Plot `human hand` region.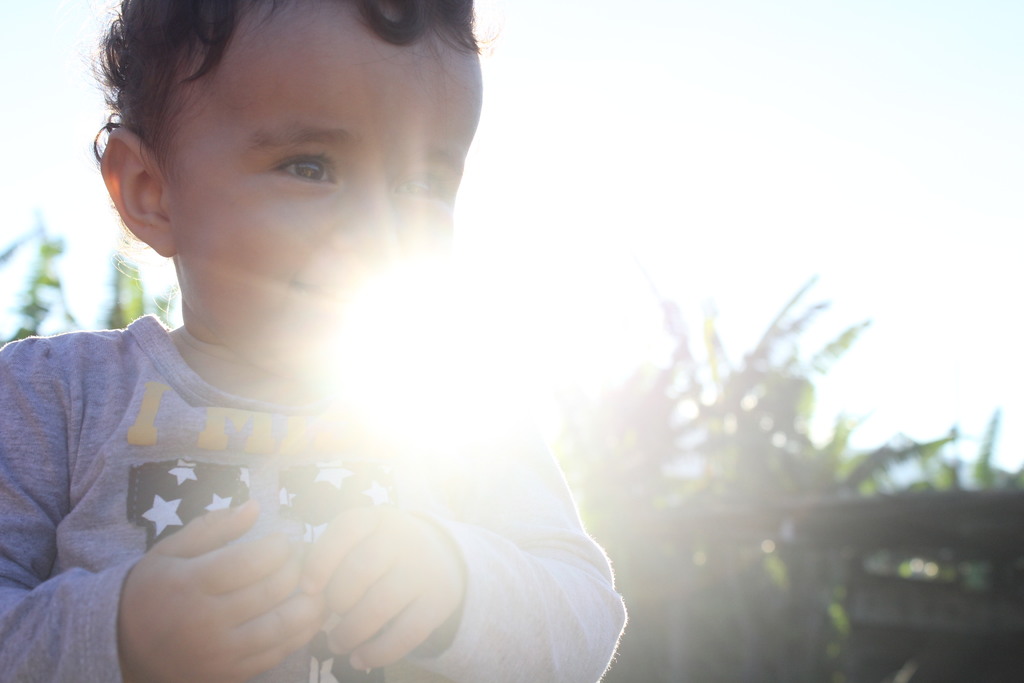
Plotted at [x1=296, y1=502, x2=464, y2=671].
